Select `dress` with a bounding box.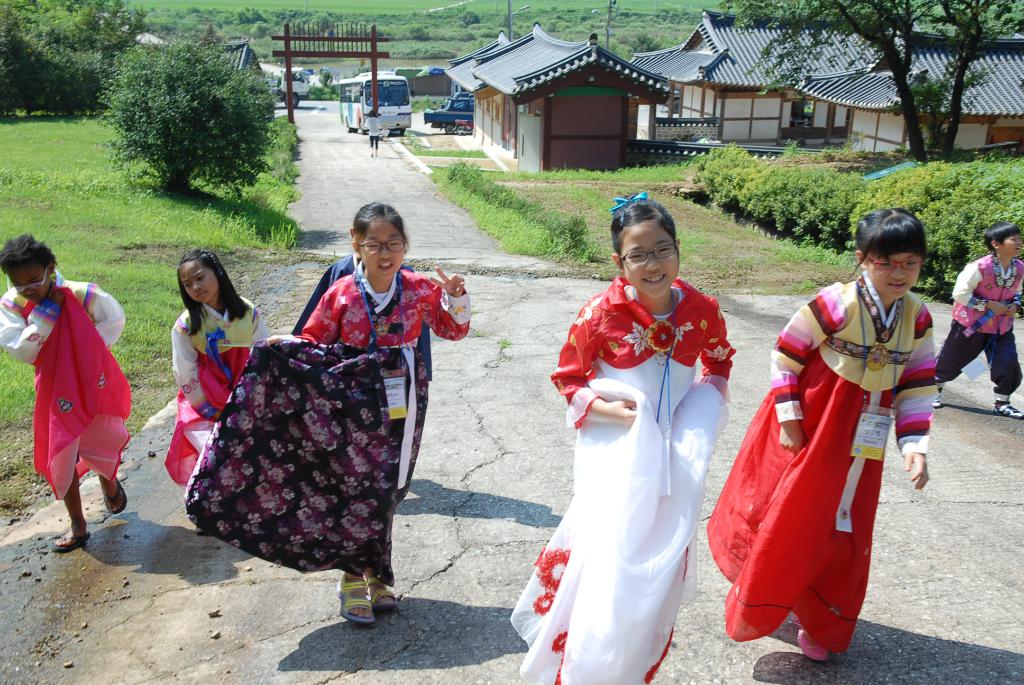
183,255,476,584.
